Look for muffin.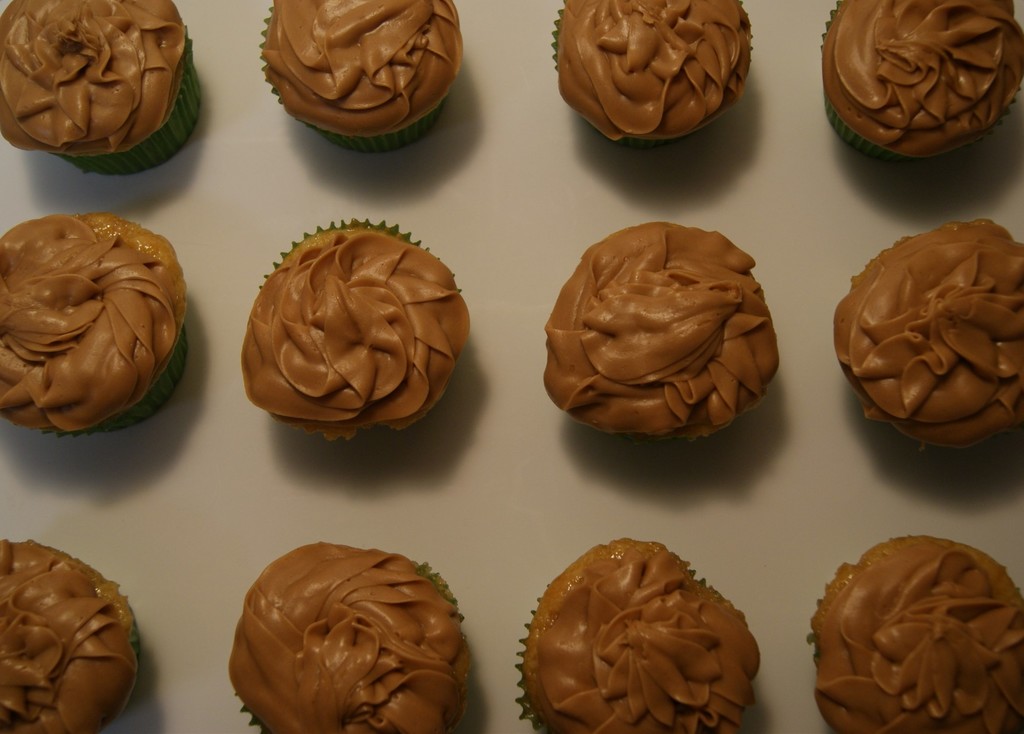
Found: region(824, 220, 1023, 456).
